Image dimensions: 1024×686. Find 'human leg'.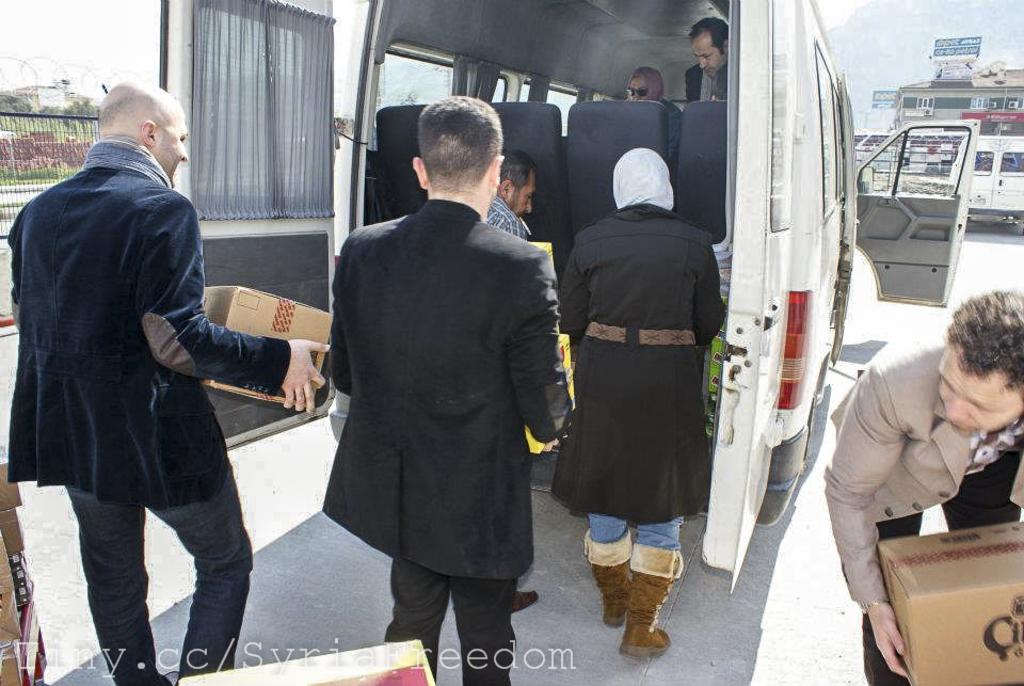
{"left": 34, "top": 373, "right": 171, "bottom": 685}.
